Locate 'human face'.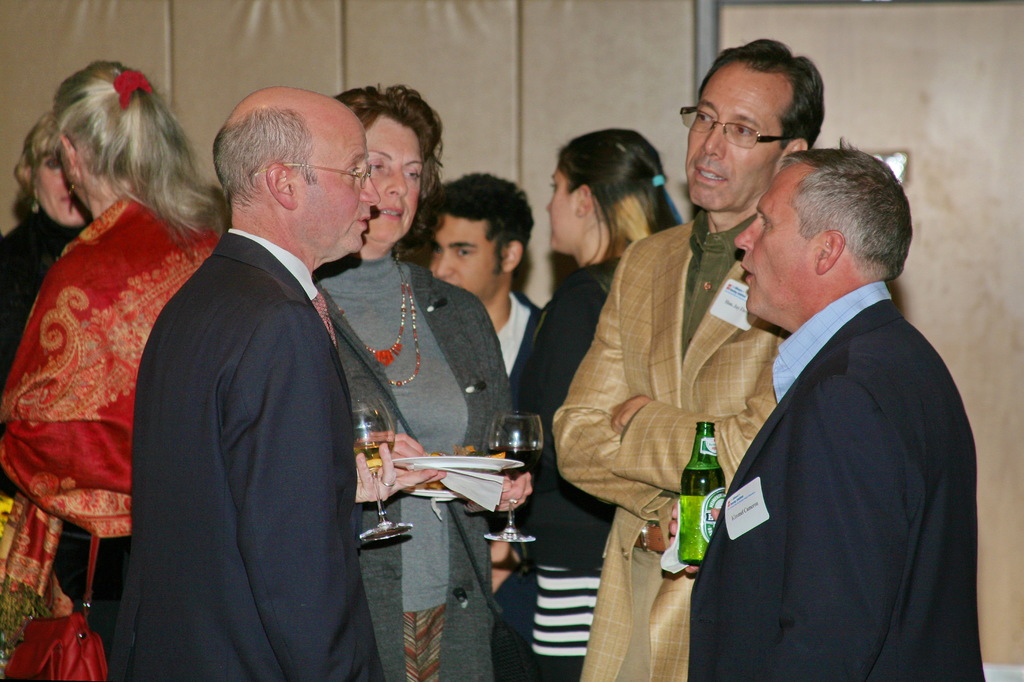
Bounding box: l=687, t=65, r=788, b=209.
